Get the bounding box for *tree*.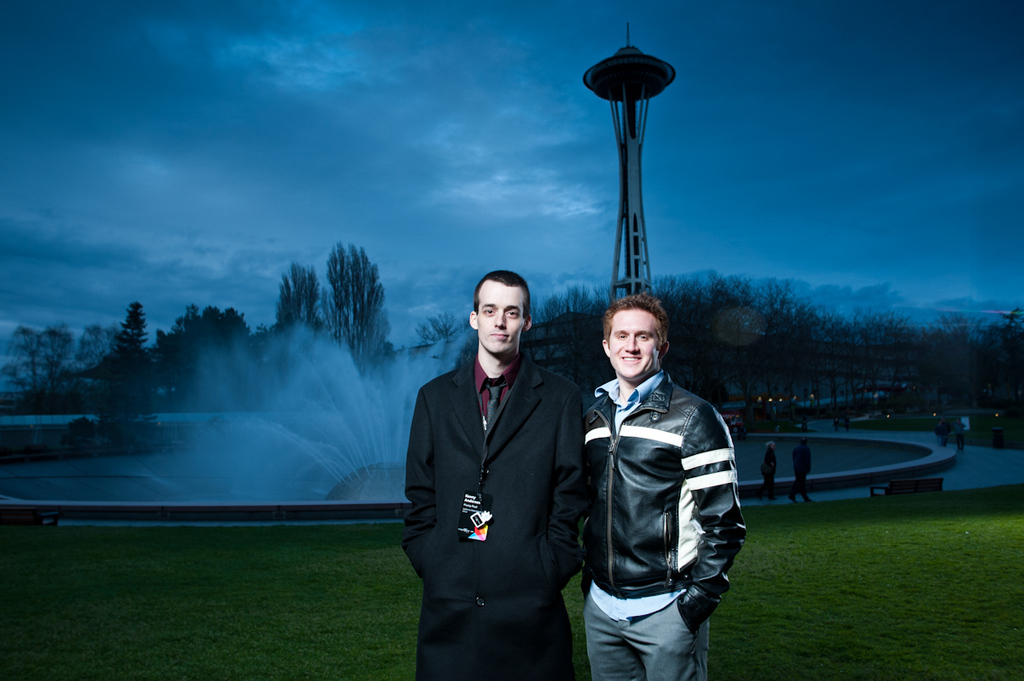
[320, 240, 398, 382].
